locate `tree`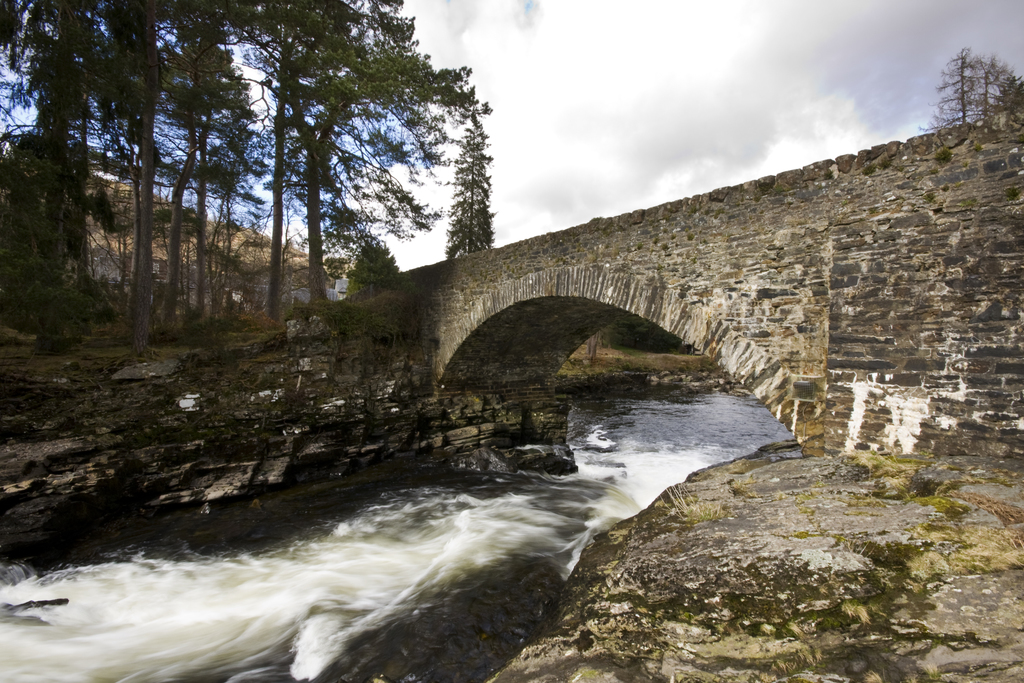
945:38:1007:133
